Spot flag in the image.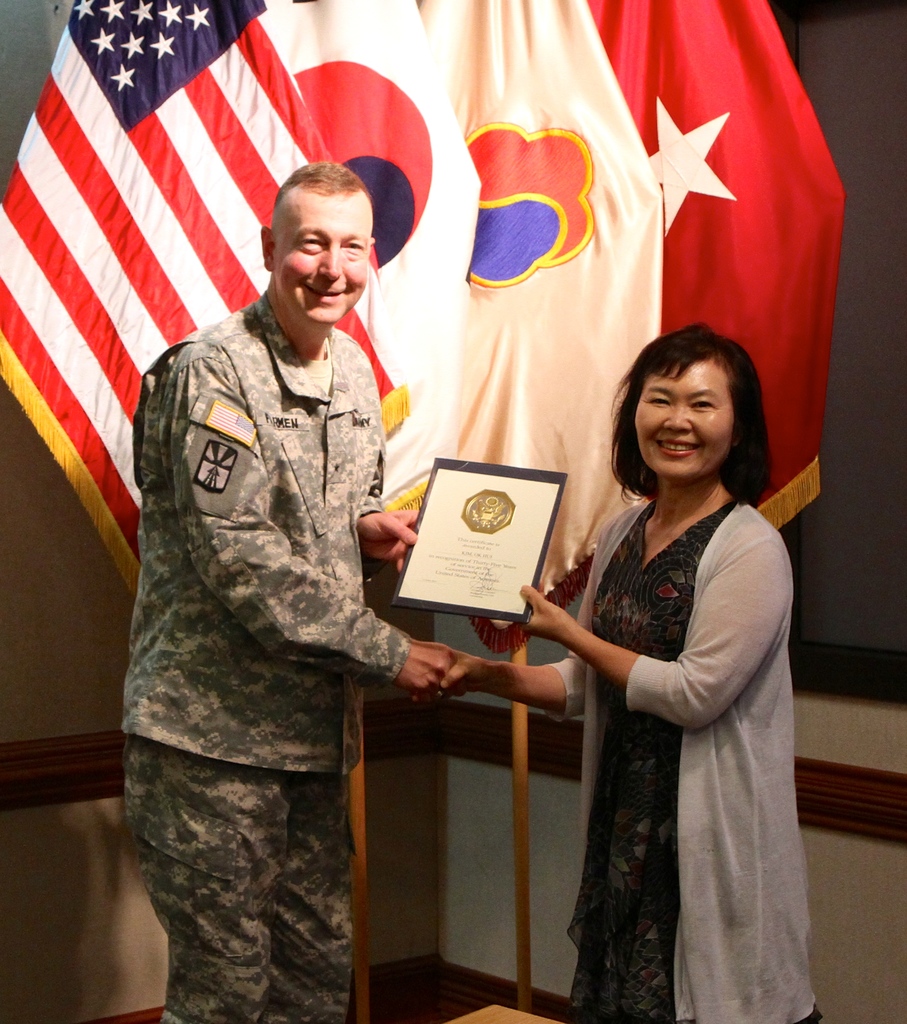
flag found at (x1=0, y1=0, x2=409, y2=619).
